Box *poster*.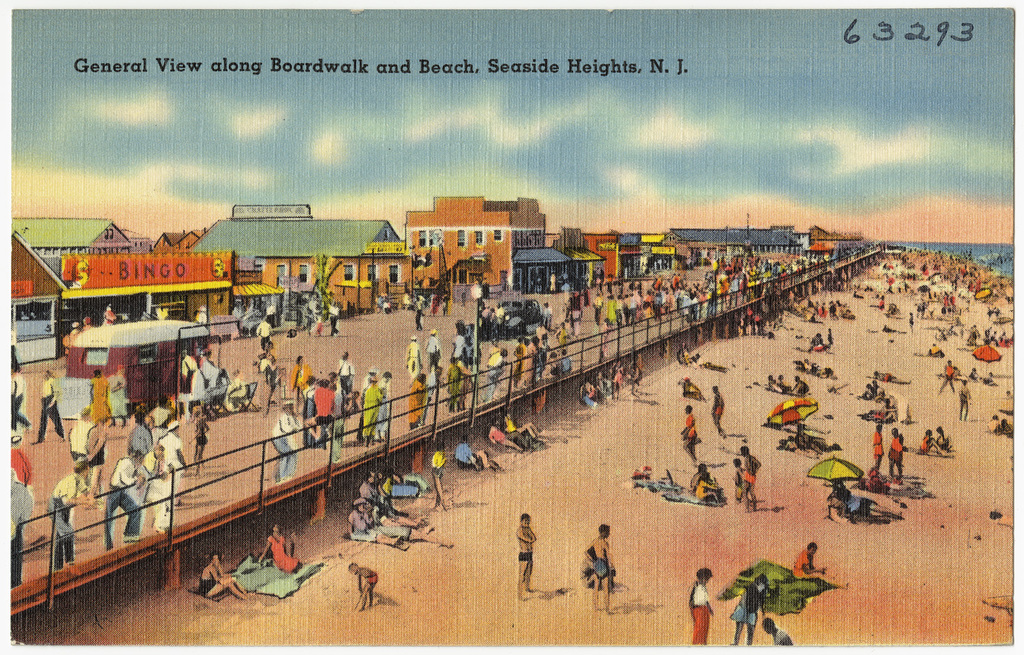
(x1=12, y1=3, x2=1010, y2=648).
